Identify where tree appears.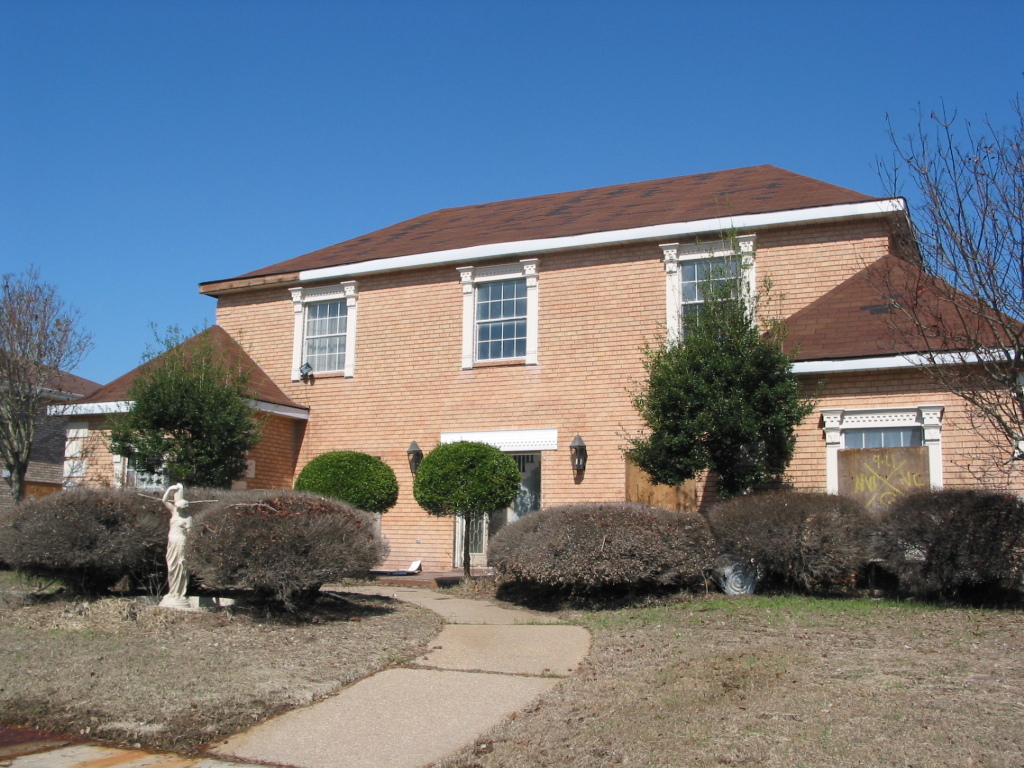
Appears at (415, 441, 520, 542).
